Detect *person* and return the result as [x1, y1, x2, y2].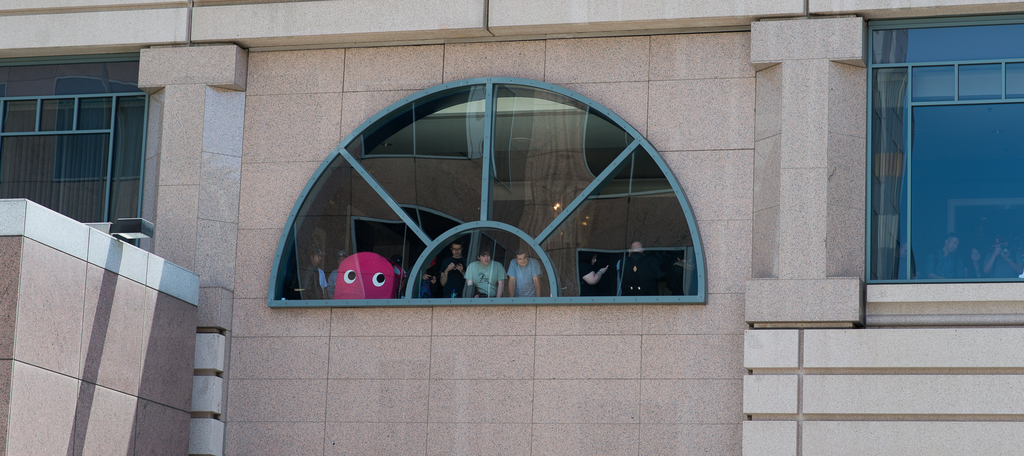
[304, 243, 326, 309].
